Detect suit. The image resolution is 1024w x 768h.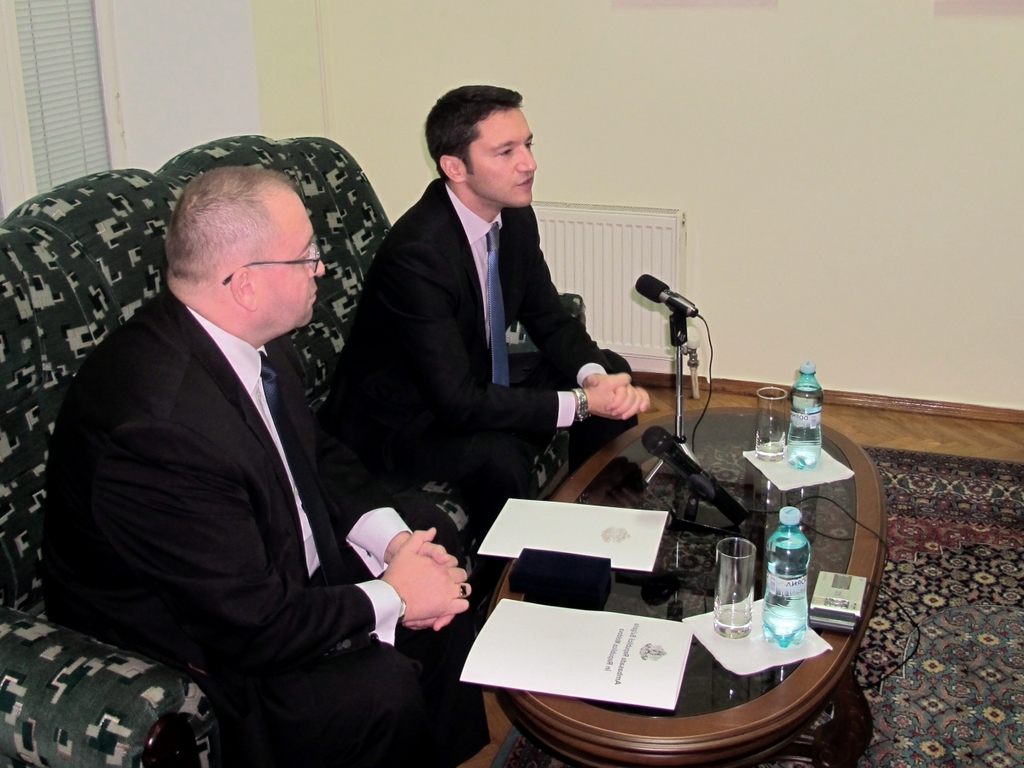
locate(326, 172, 622, 560).
